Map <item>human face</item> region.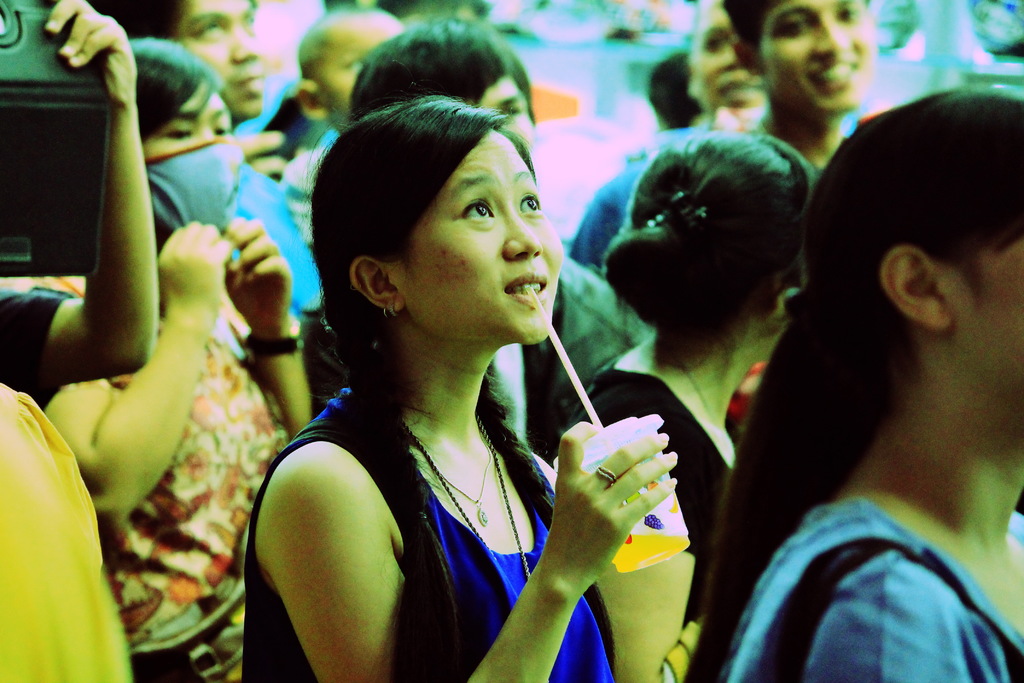
Mapped to region(309, 22, 406, 131).
